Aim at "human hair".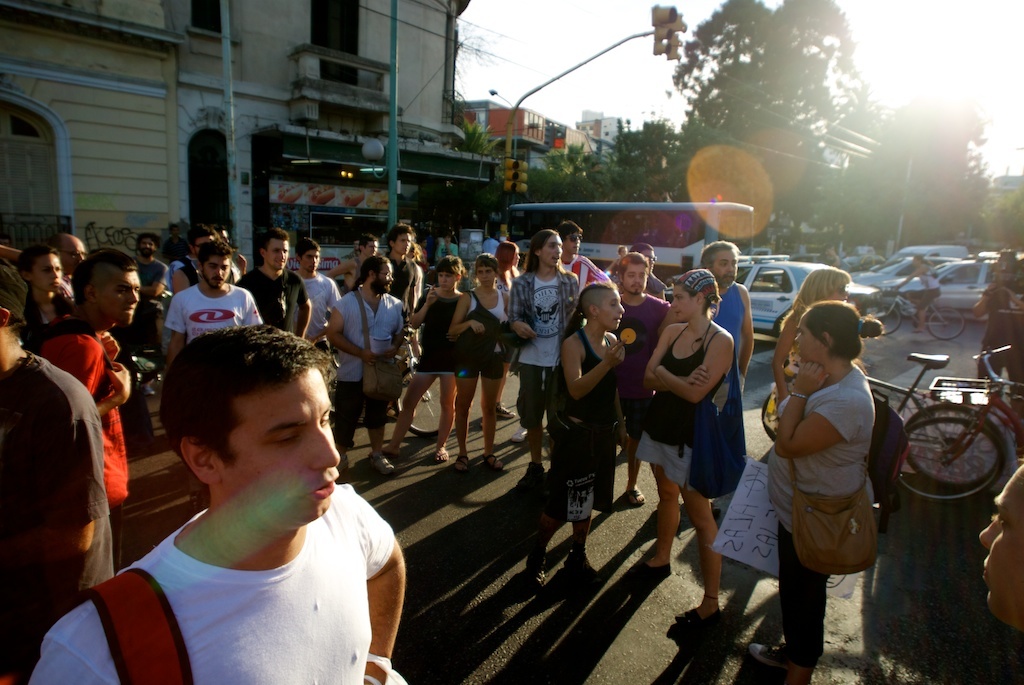
Aimed at (135, 236, 160, 249).
